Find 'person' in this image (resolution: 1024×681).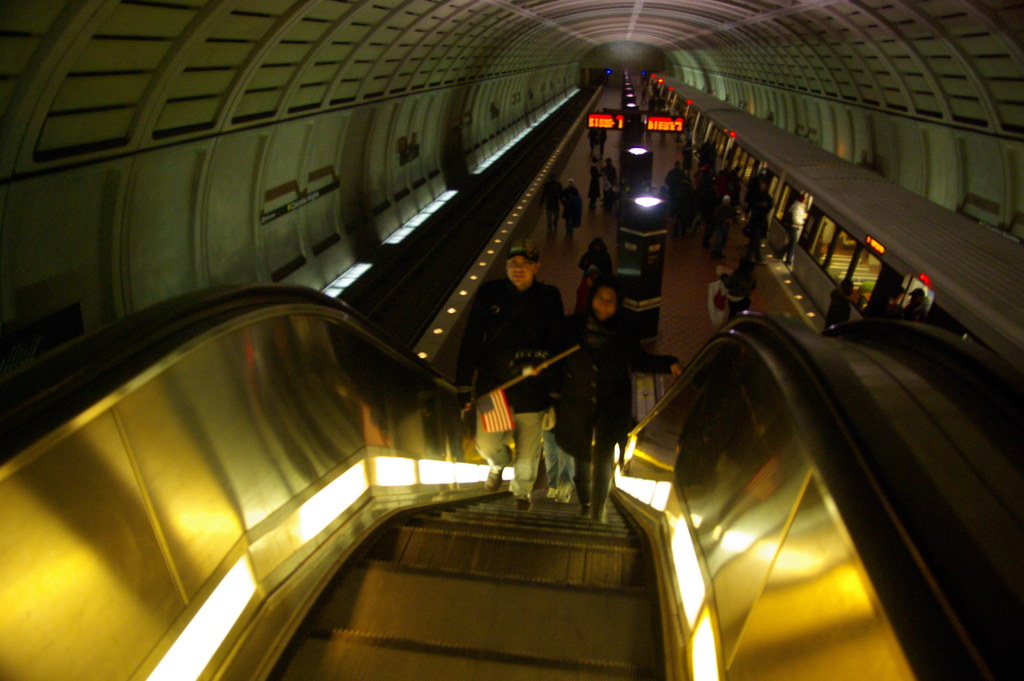
<region>564, 278, 685, 513</region>.
